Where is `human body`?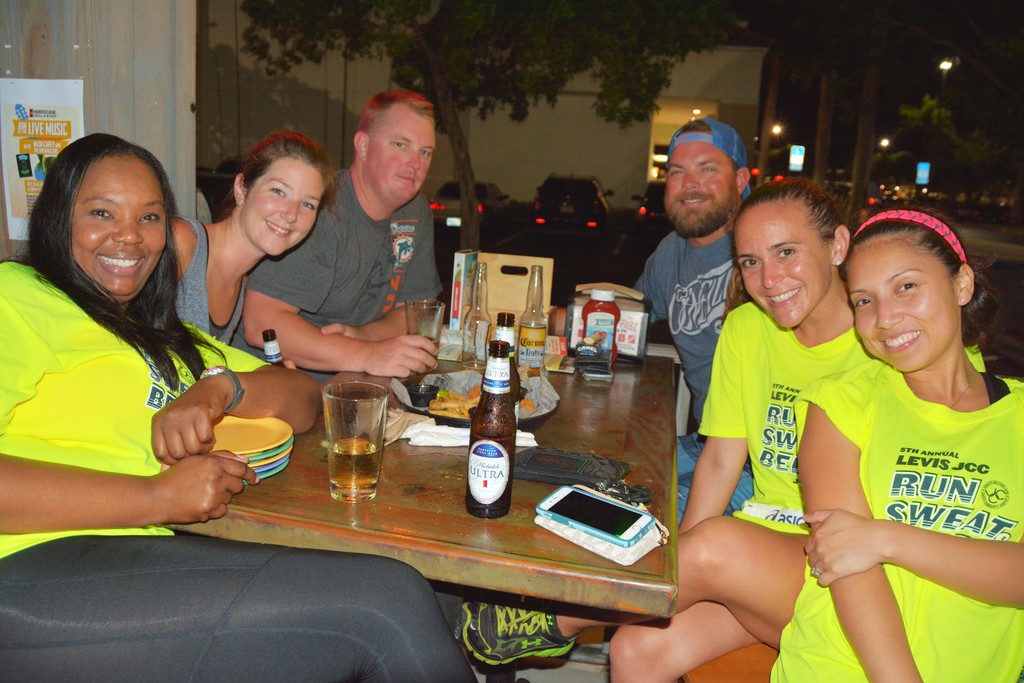
[810,213,1023,665].
